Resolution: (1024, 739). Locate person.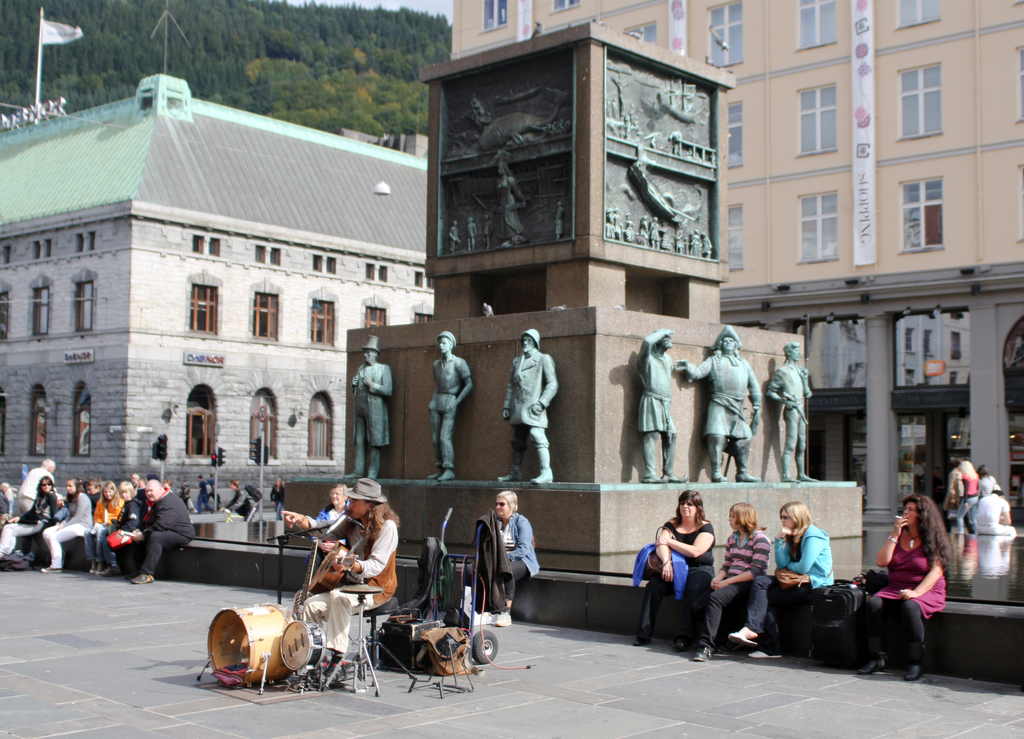
box=[953, 457, 979, 539].
